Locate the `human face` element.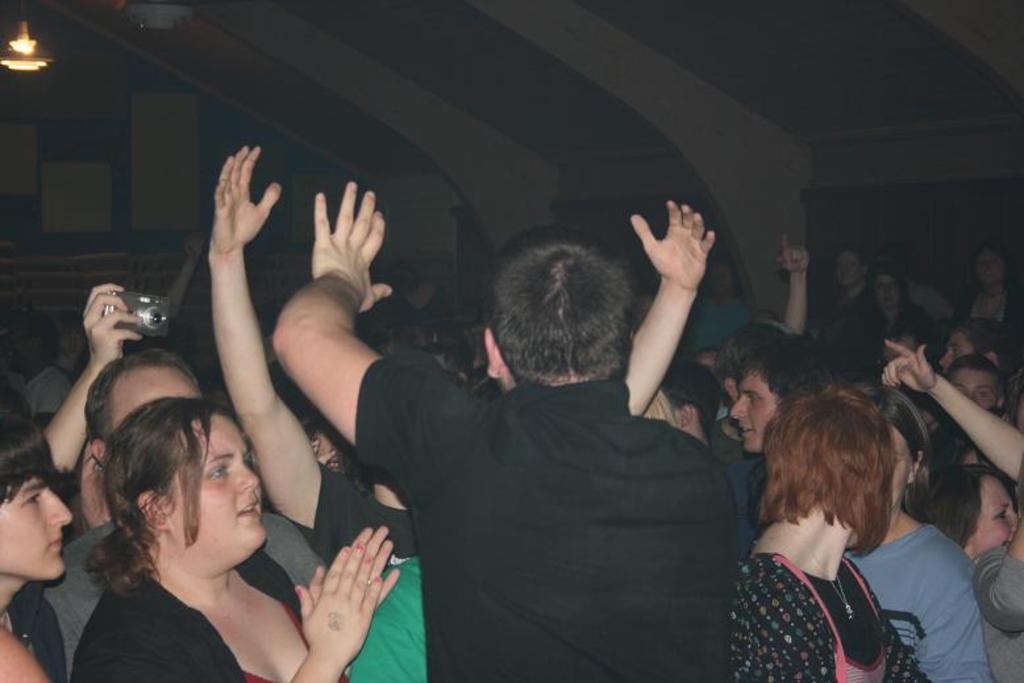
Element bbox: 730, 374, 777, 453.
